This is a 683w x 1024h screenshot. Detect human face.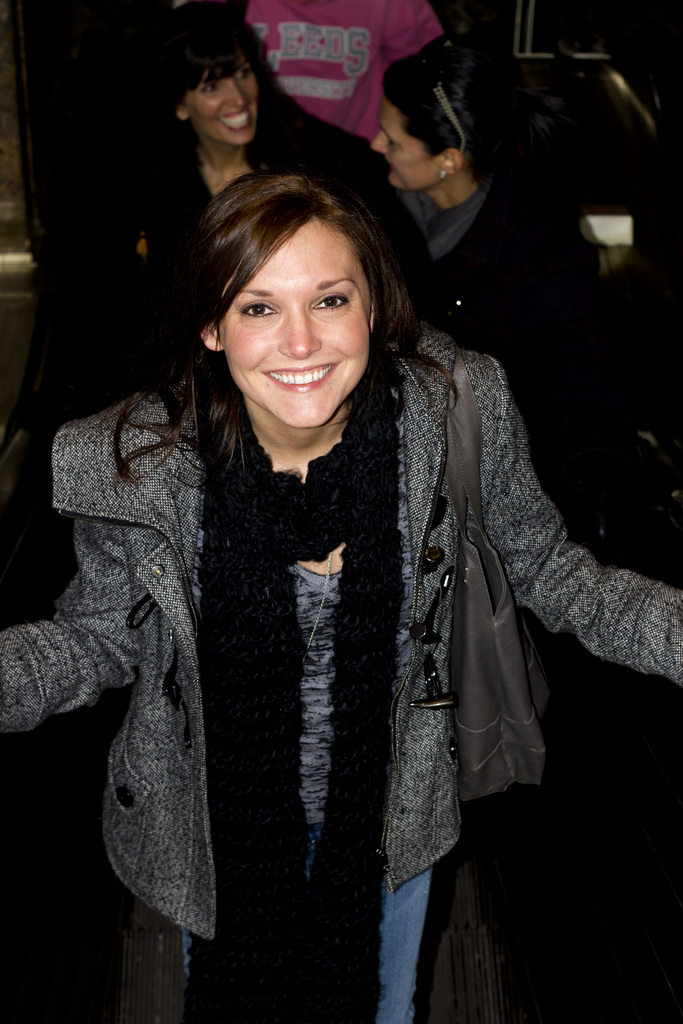
rect(182, 42, 259, 147).
